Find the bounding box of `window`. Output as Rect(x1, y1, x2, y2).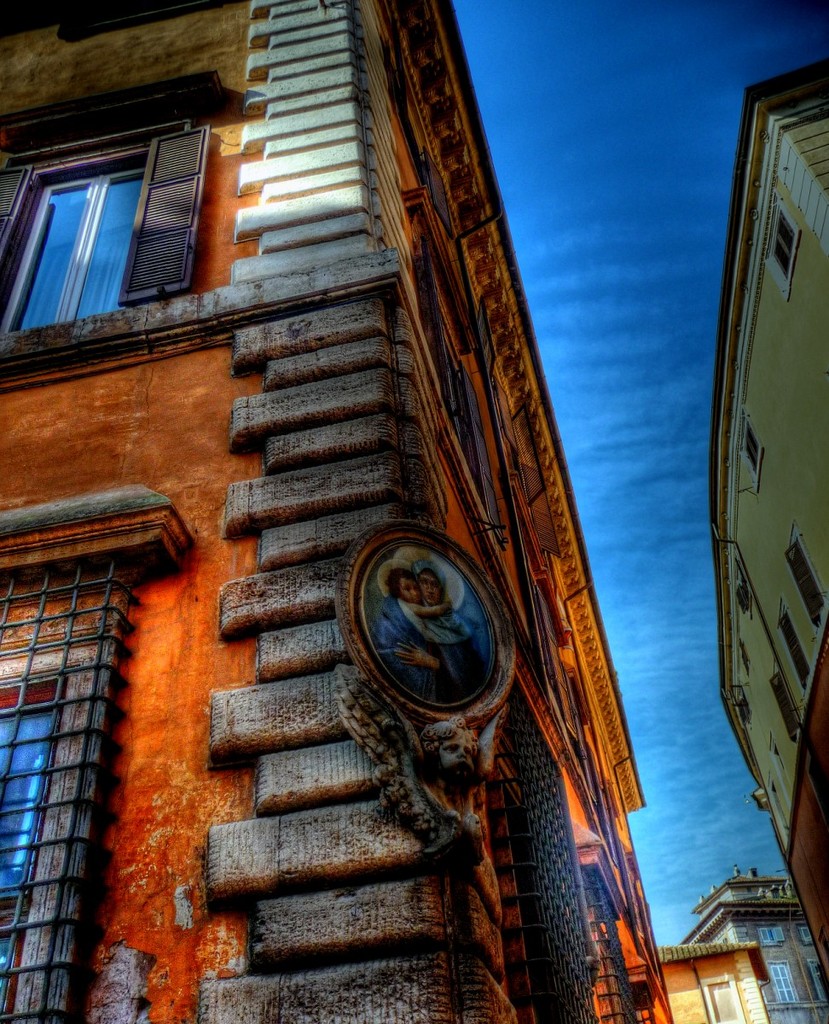
Rect(766, 198, 807, 299).
